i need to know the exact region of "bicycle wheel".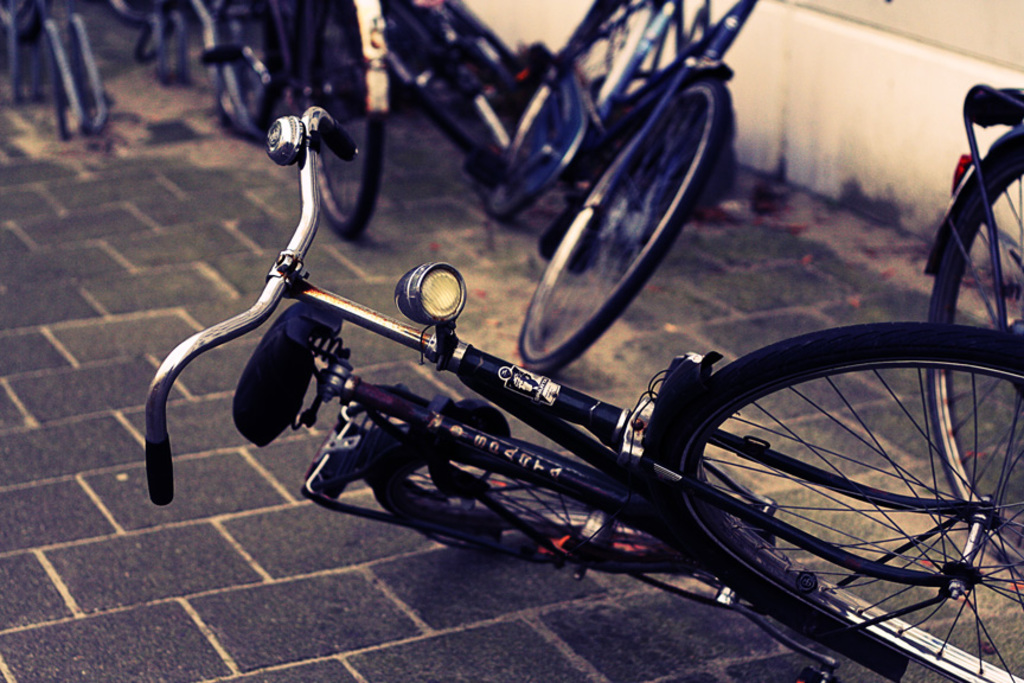
Region: locate(516, 83, 738, 379).
